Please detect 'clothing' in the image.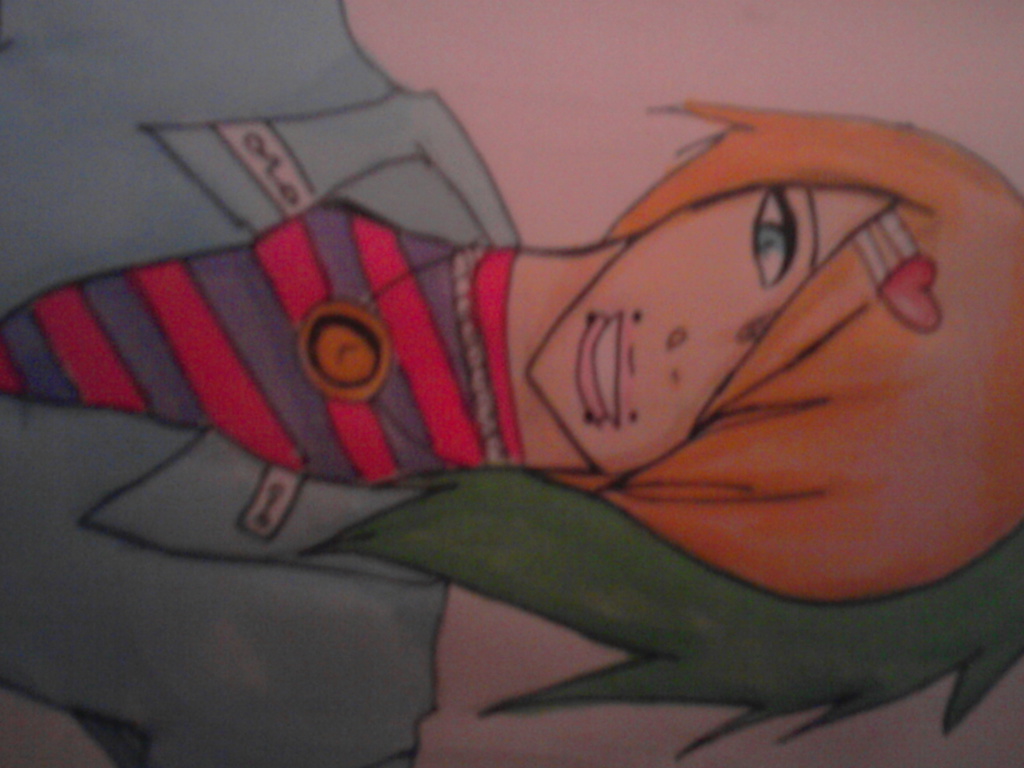
pyautogui.locateOnScreen(50, 25, 996, 741).
